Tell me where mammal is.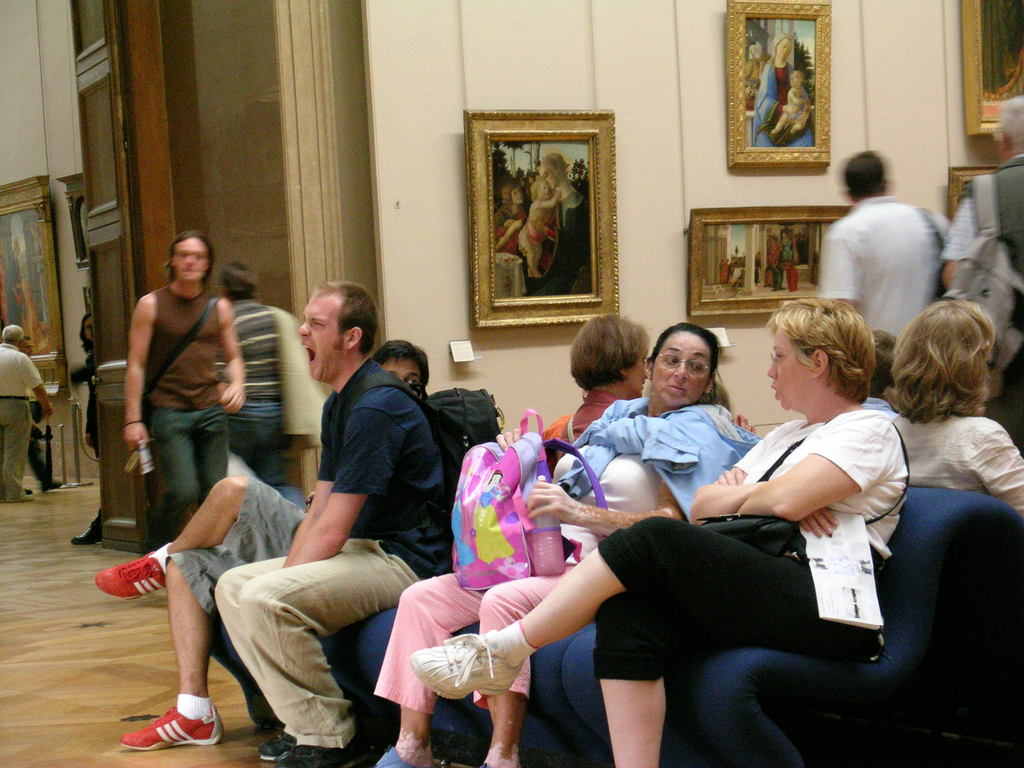
mammal is at (68,319,102,540).
